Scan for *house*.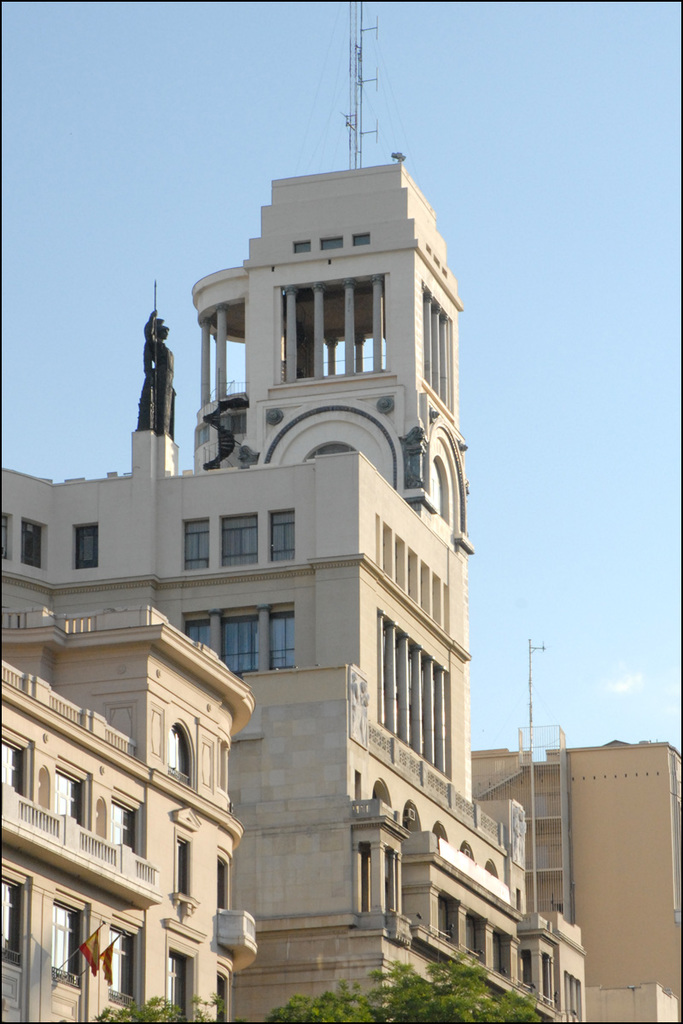
Scan result: 0,608,254,1023.
